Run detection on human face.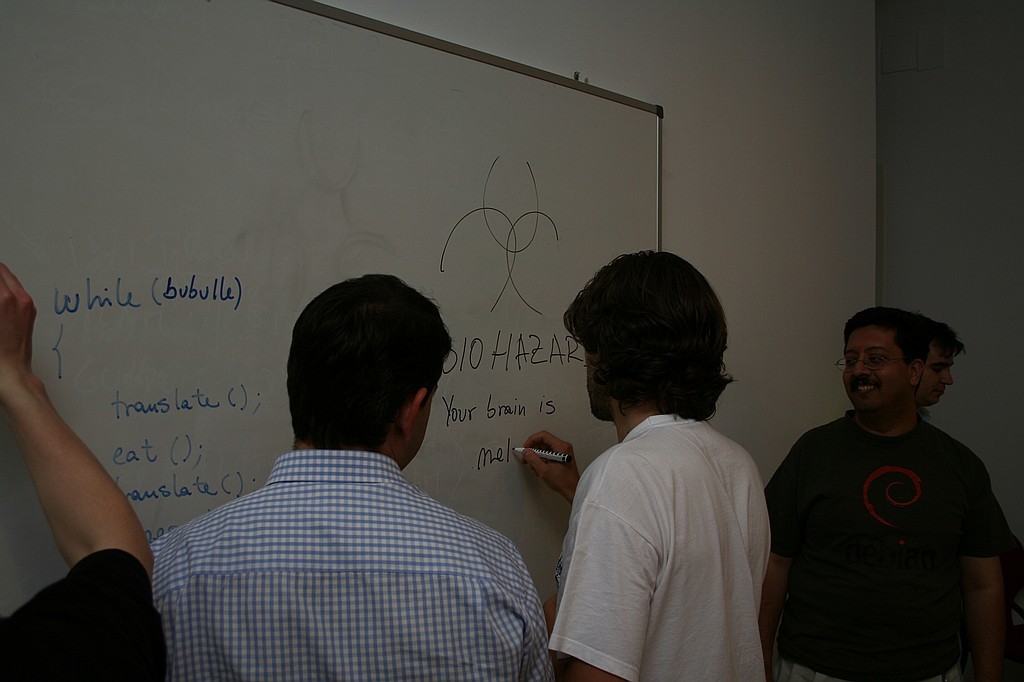
Result: x1=402, y1=366, x2=439, y2=471.
